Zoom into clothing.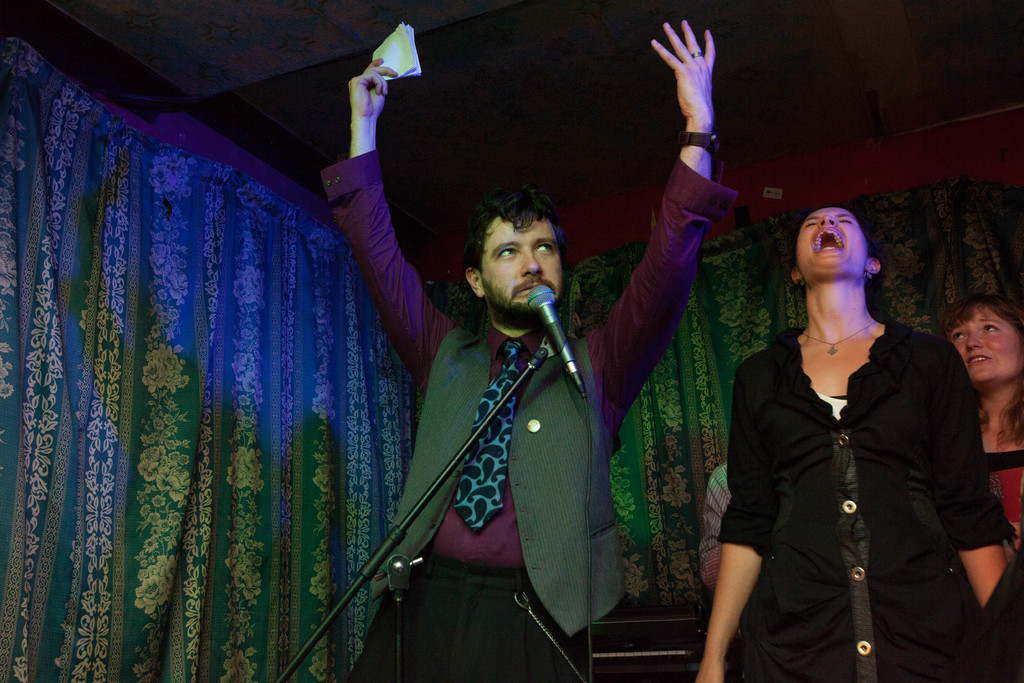
Zoom target: left=986, top=450, right=1022, bottom=536.
